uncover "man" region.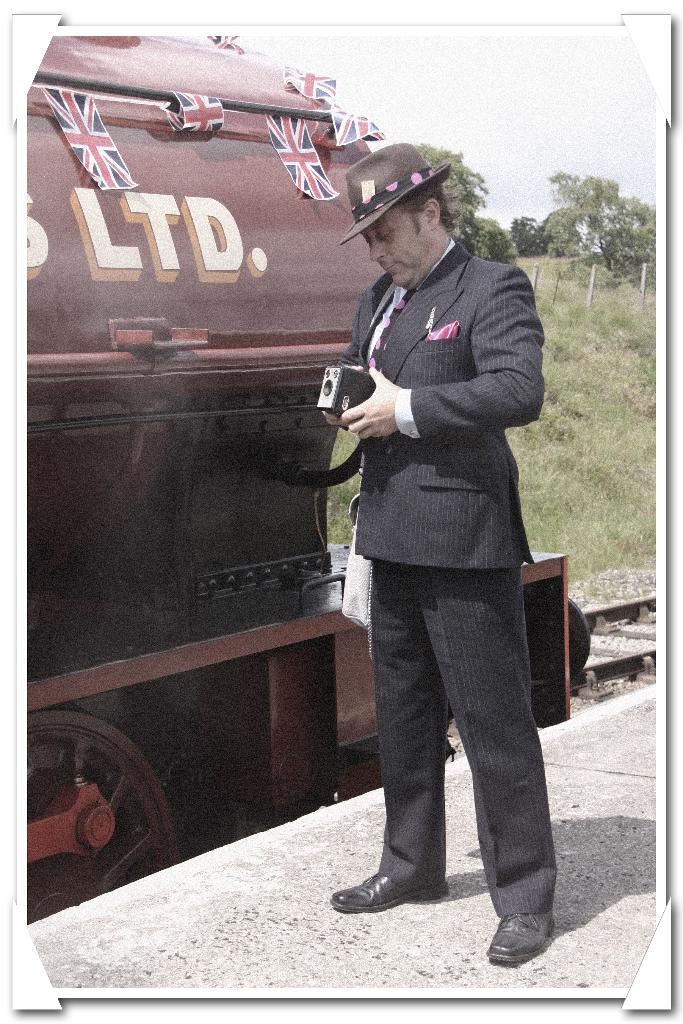
Uncovered: [315,165,568,951].
